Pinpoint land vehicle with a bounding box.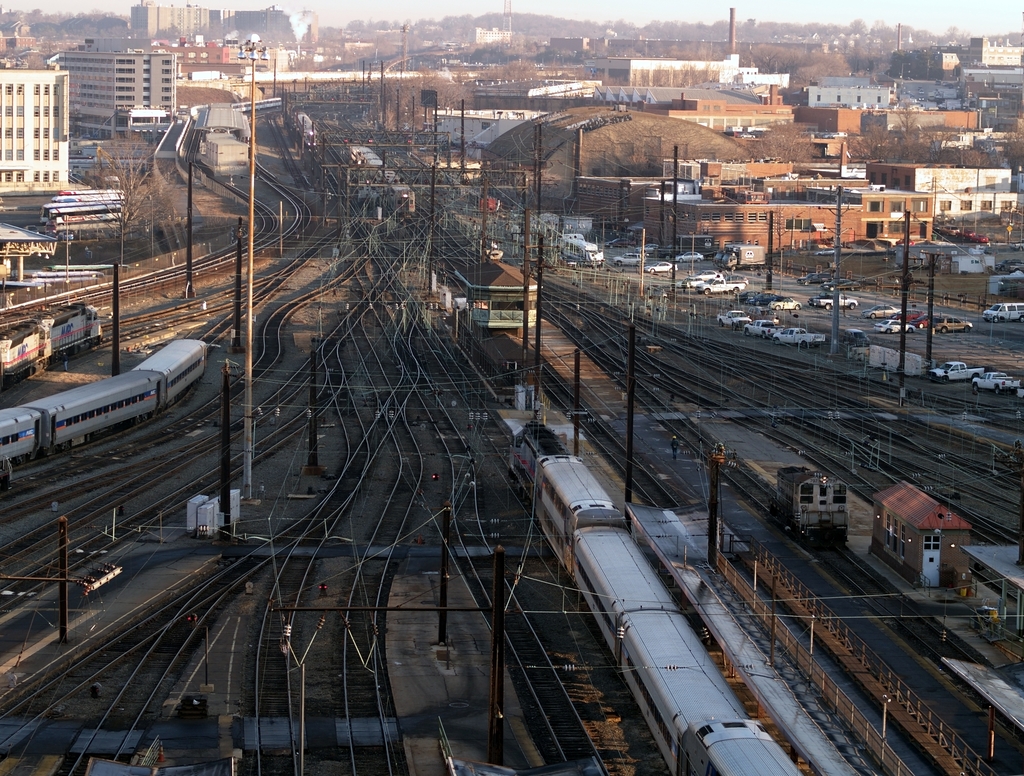
region(813, 294, 859, 308).
